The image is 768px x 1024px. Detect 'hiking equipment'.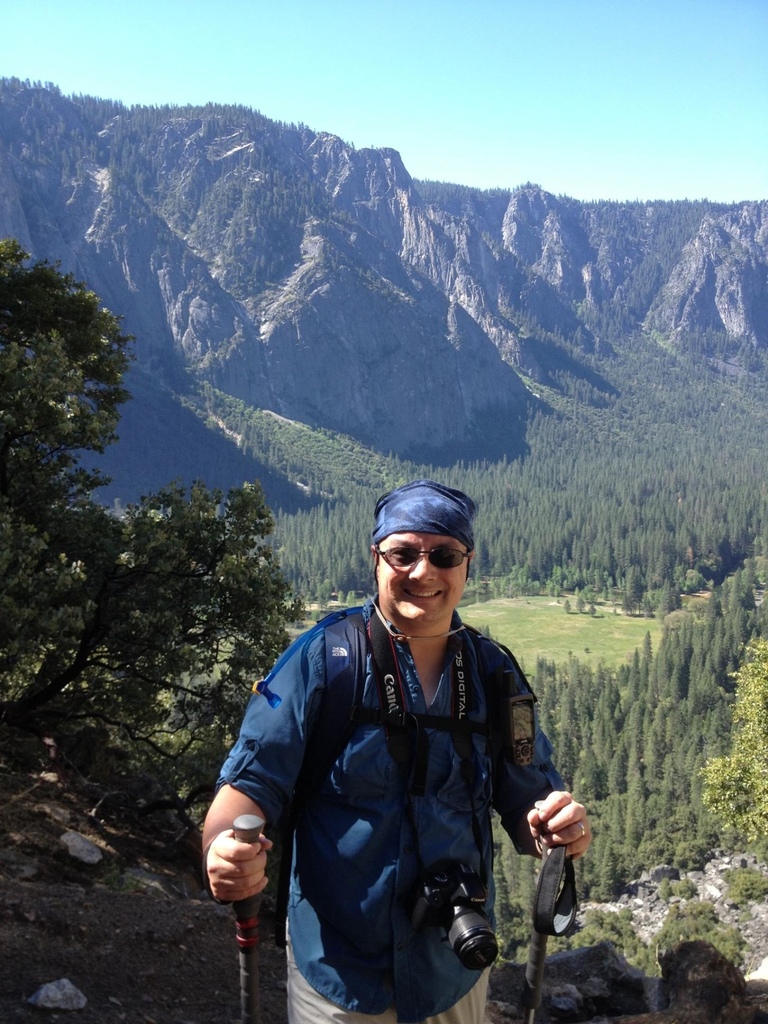
Detection: <box>236,808,265,1023</box>.
